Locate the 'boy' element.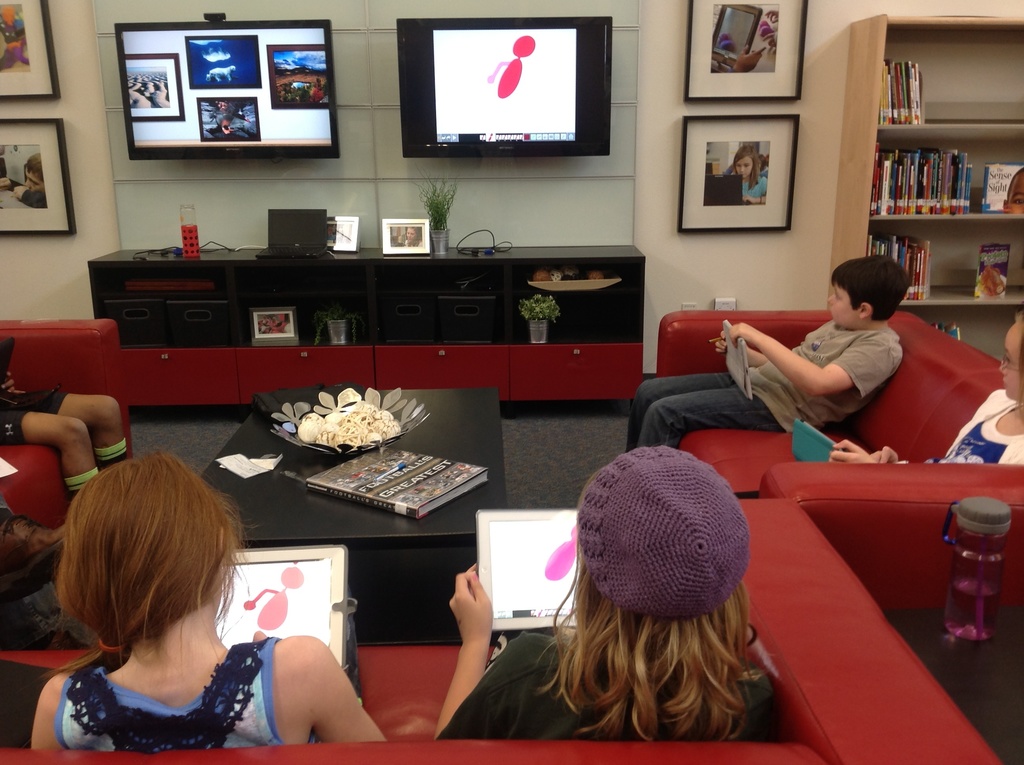
Element bbox: BBox(0, 150, 47, 208).
